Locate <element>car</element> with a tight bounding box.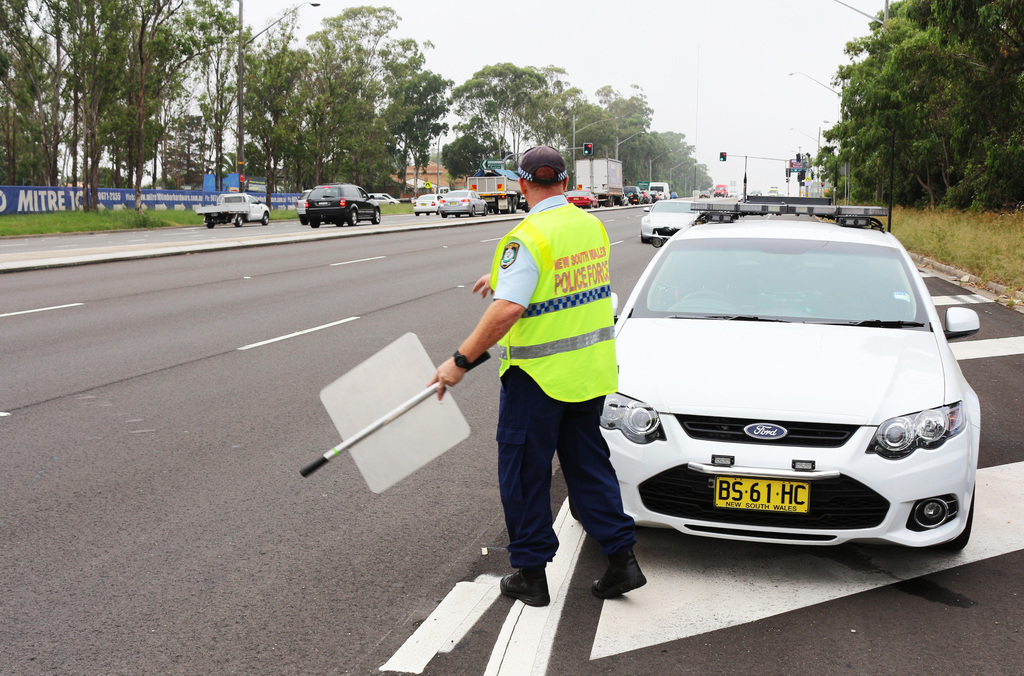
(295, 189, 334, 224).
